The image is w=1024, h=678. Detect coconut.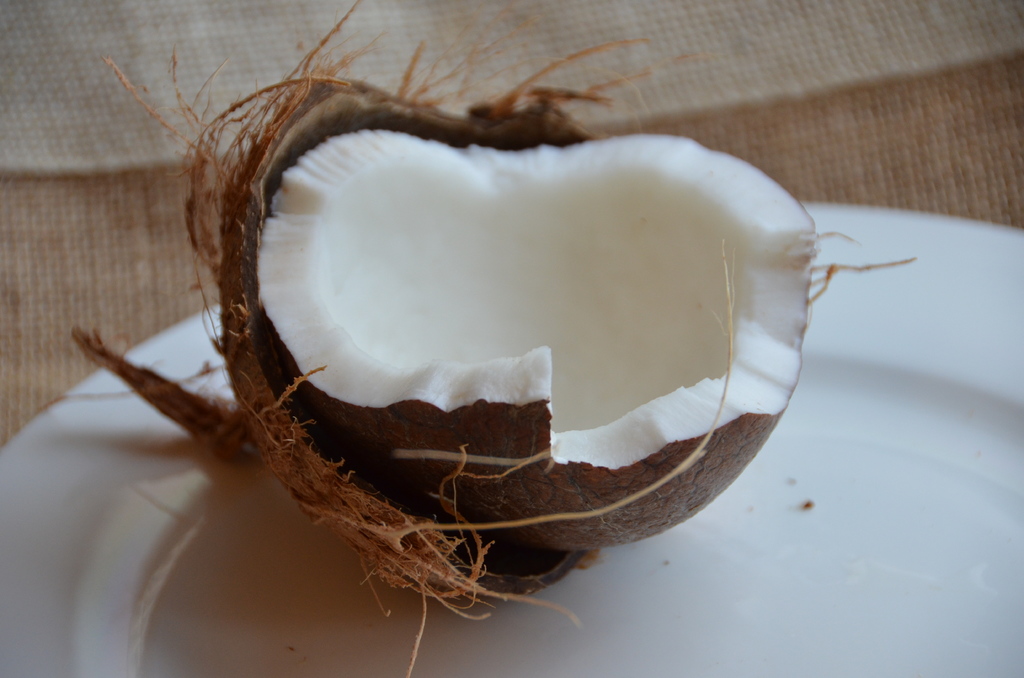
Detection: select_region(69, 0, 915, 677).
